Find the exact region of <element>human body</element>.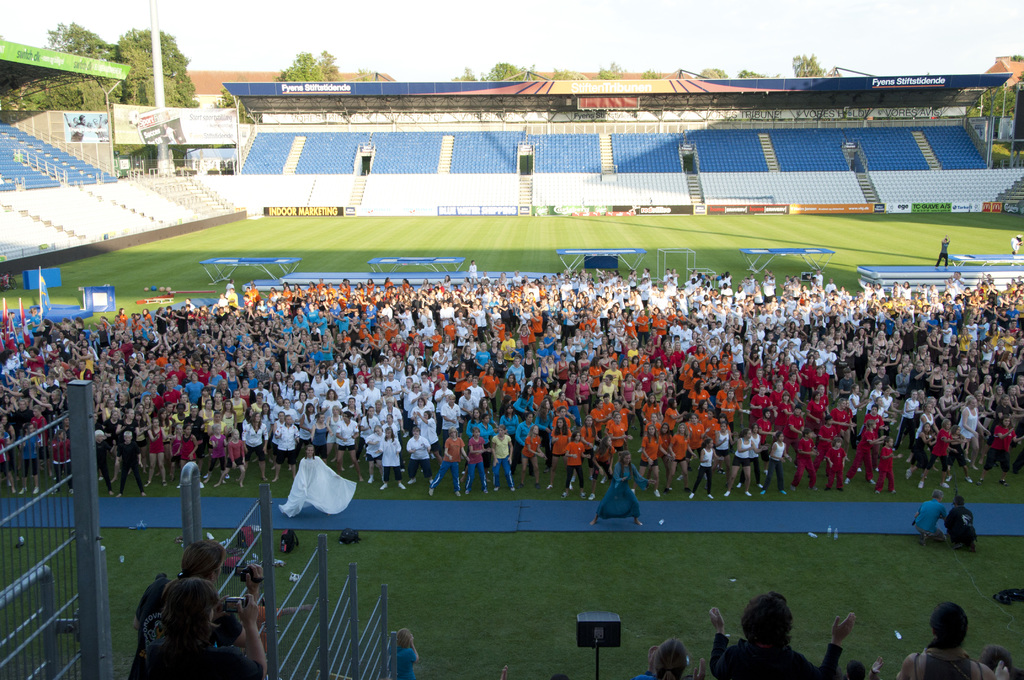
Exact region: x1=611 y1=334 x2=620 y2=346.
